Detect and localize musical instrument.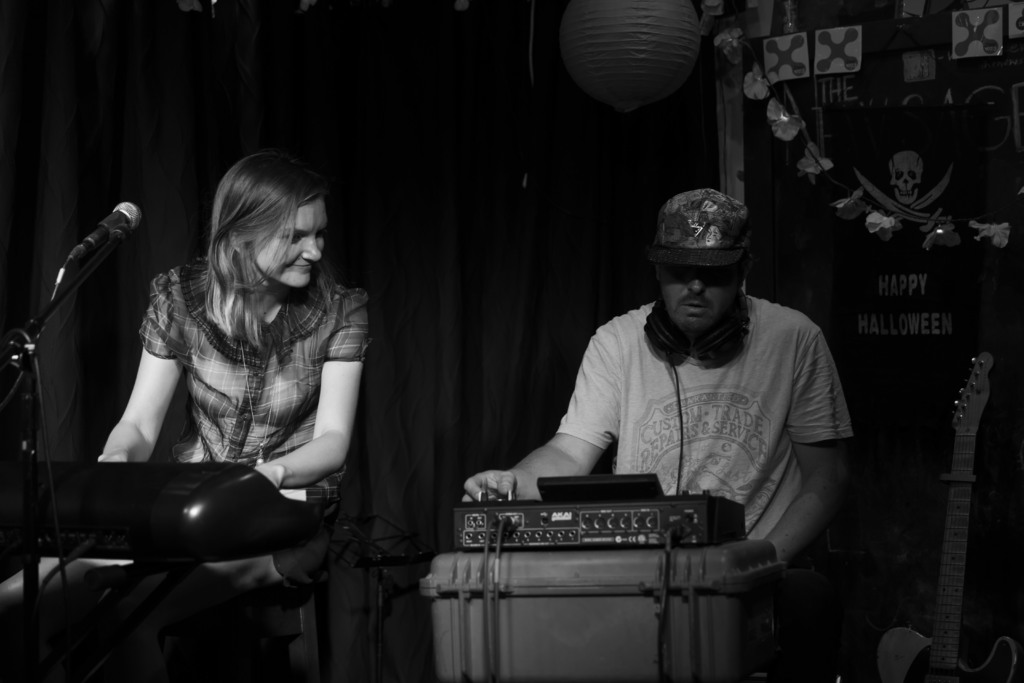
Localized at (1, 454, 333, 556).
